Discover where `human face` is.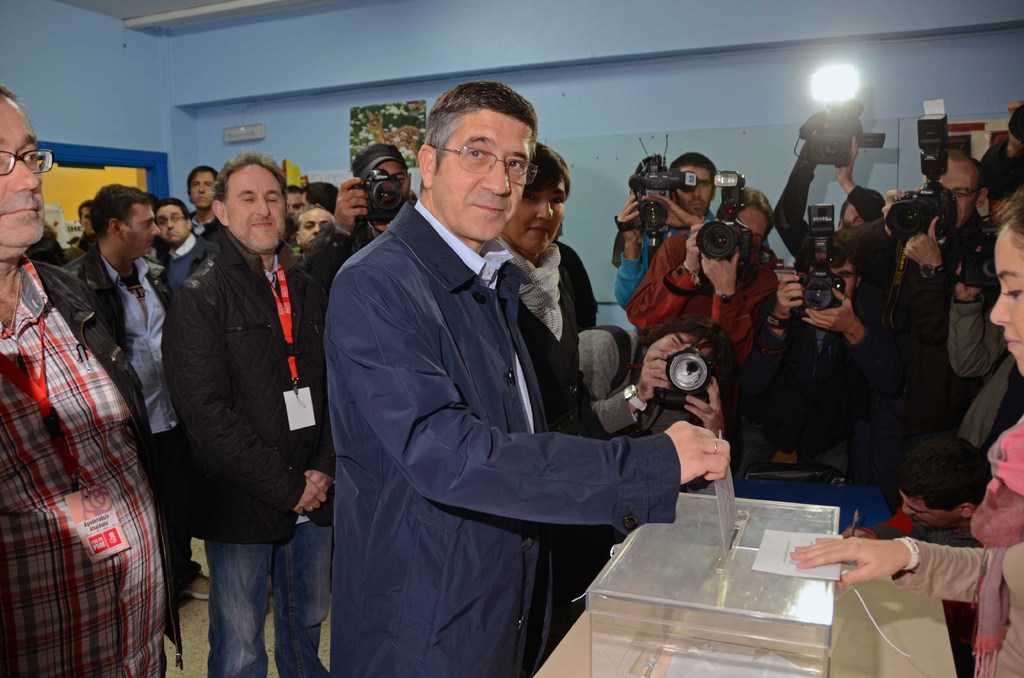
Discovered at 504, 177, 564, 249.
